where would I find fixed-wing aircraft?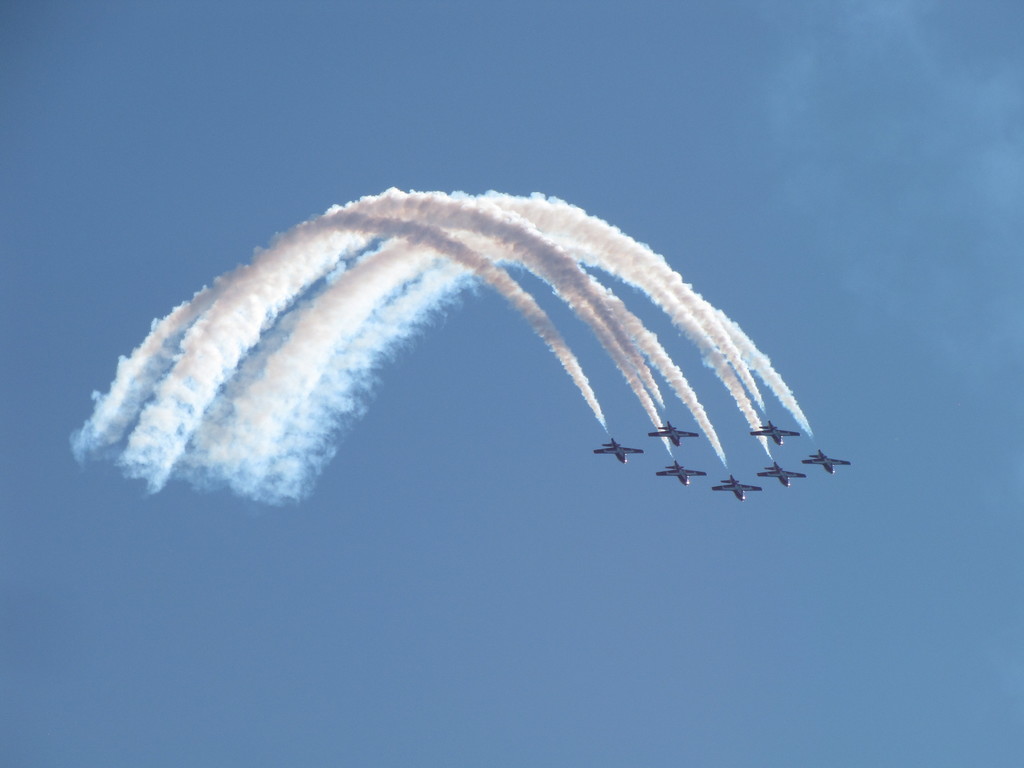
At (x1=751, y1=414, x2=803, y2=447).
